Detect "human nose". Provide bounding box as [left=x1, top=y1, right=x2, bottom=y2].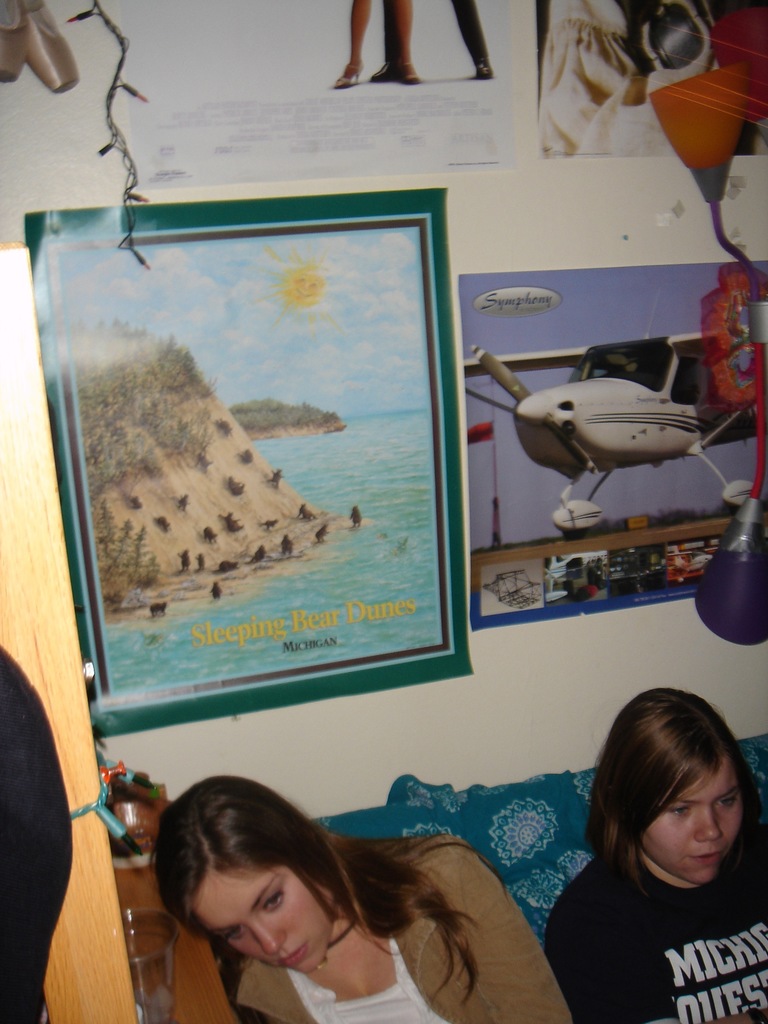
[left=694, top=806, right=723, bottom=846].
